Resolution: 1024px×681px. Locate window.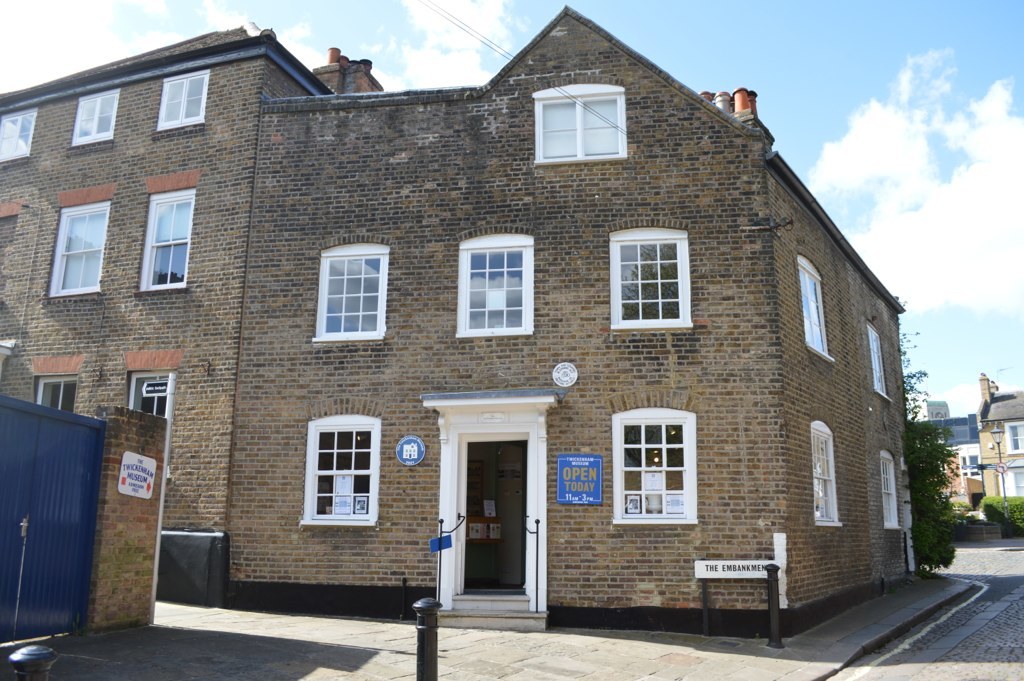
(866,326,899,404).
